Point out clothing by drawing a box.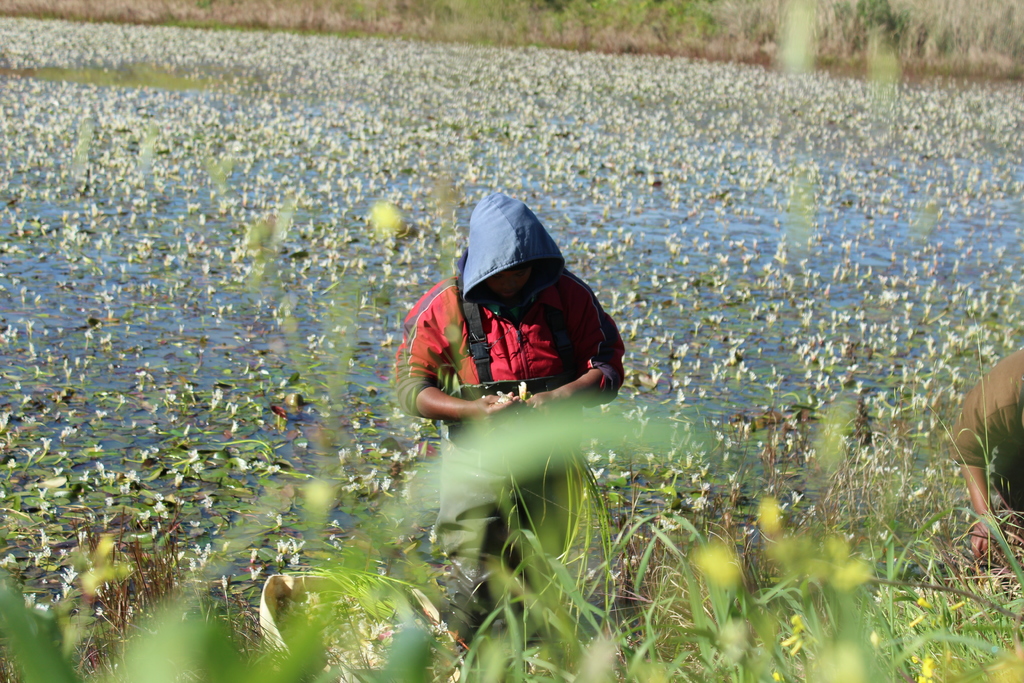
x1=941 y1=343 x2=1023 y2=514.
